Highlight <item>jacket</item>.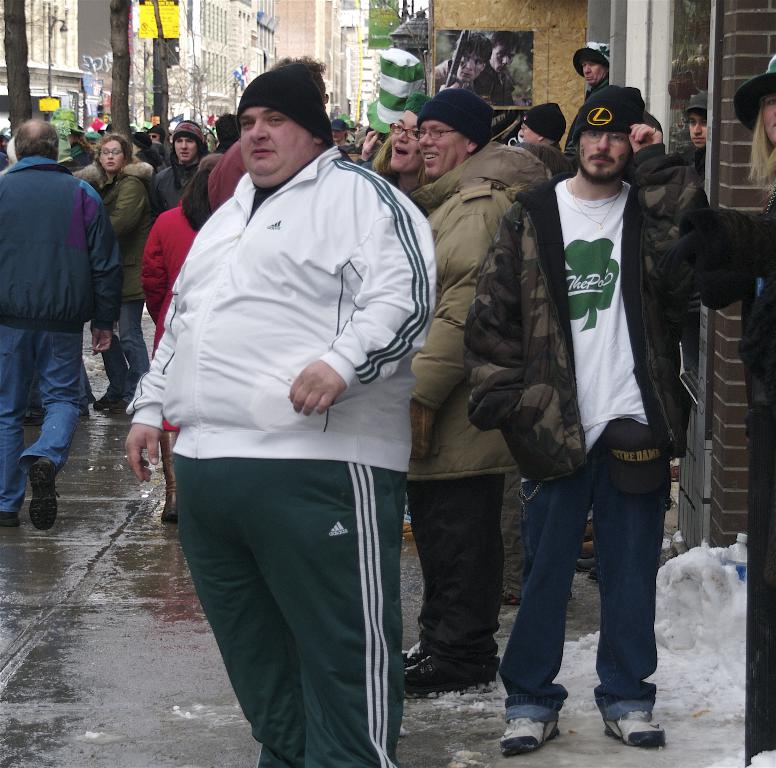
Highlighted region: <region>482, 138, 755, 464</region>.
